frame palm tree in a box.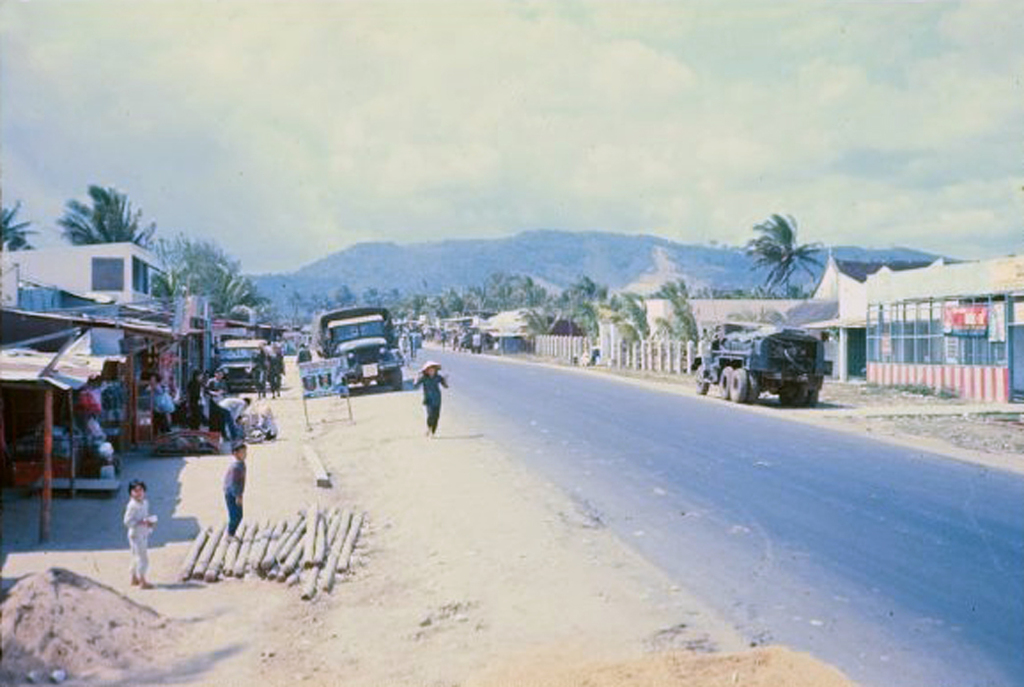
box(55, 179, 159, 250).
